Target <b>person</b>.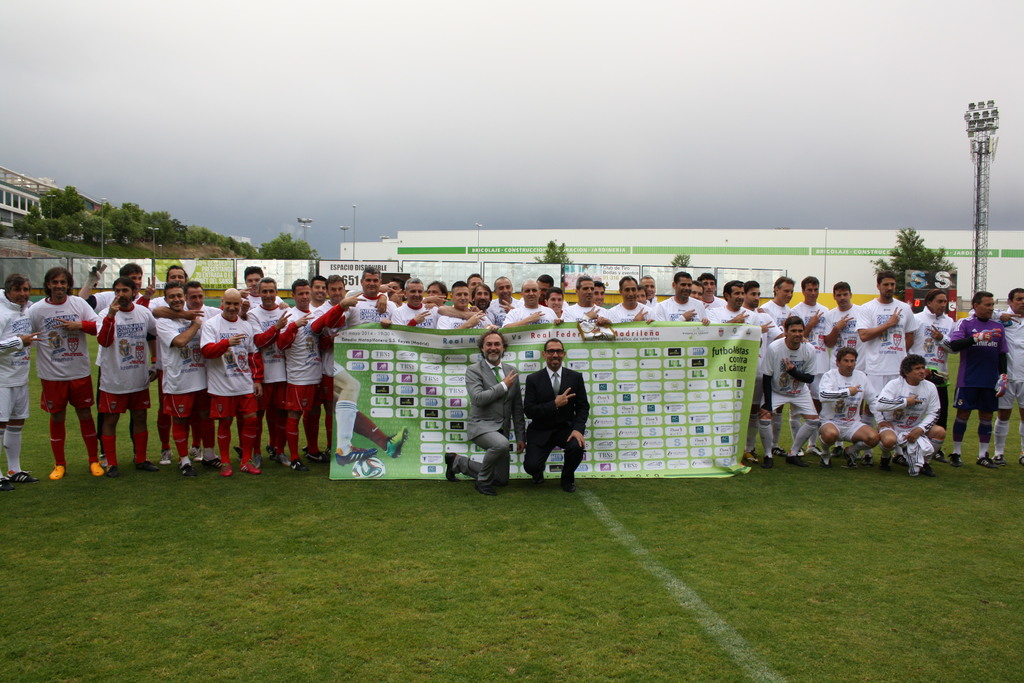
Target region: [left=316, top=272, right=366, bottom=350].
